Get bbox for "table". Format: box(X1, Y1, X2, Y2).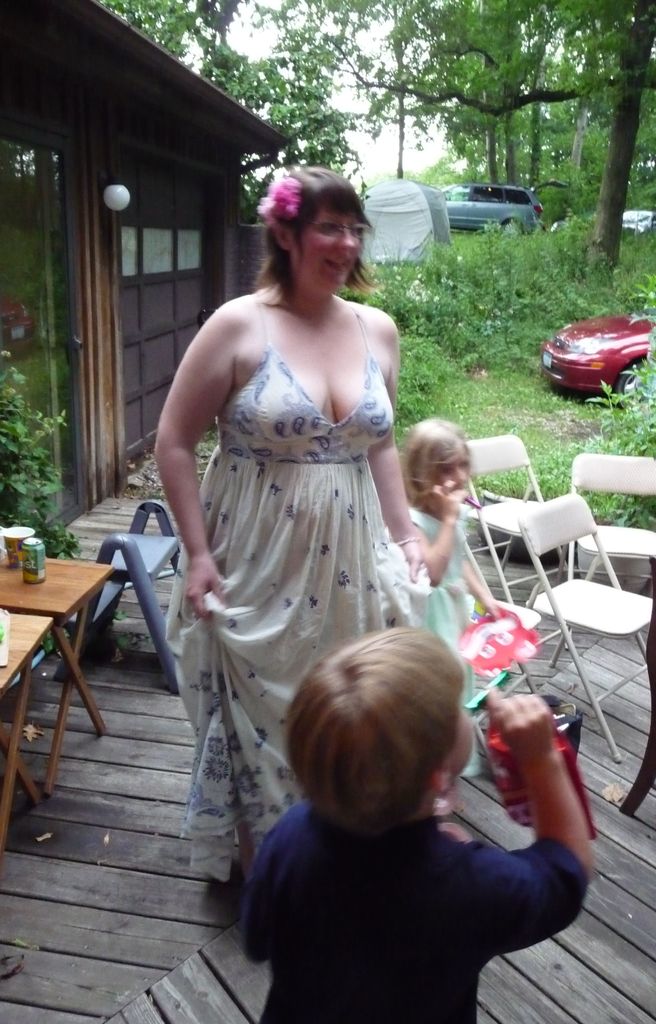
box(0, 543, 122, 794).
